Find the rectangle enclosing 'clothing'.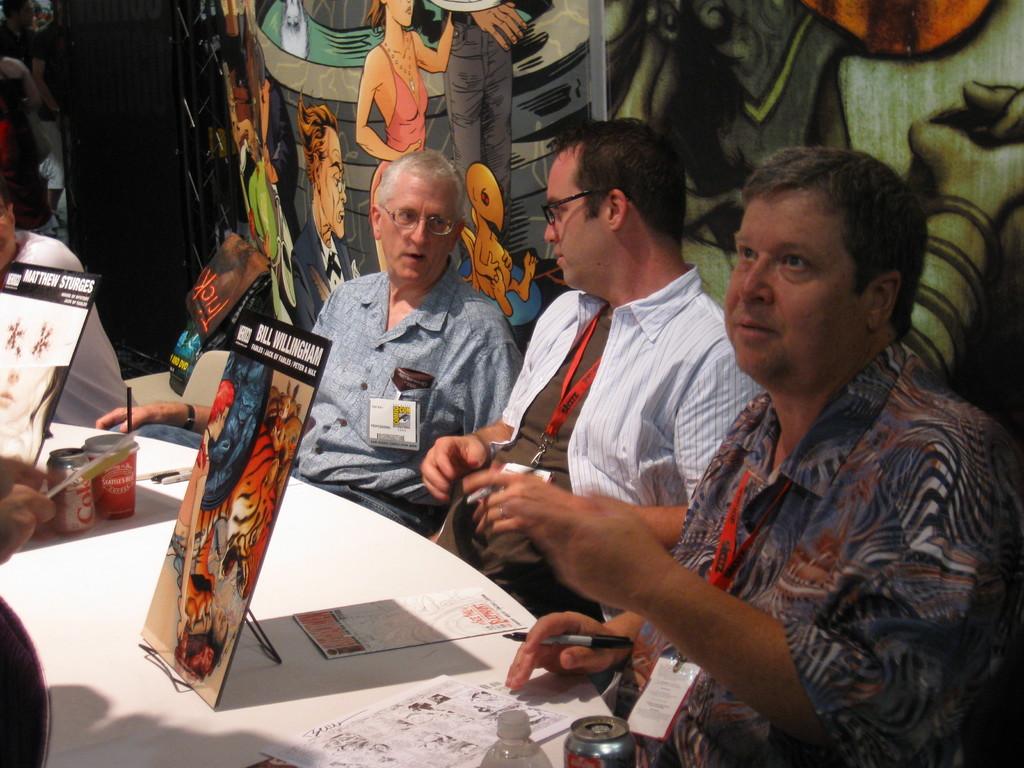
x1=176 y1=441 x2=209 y2=527.
